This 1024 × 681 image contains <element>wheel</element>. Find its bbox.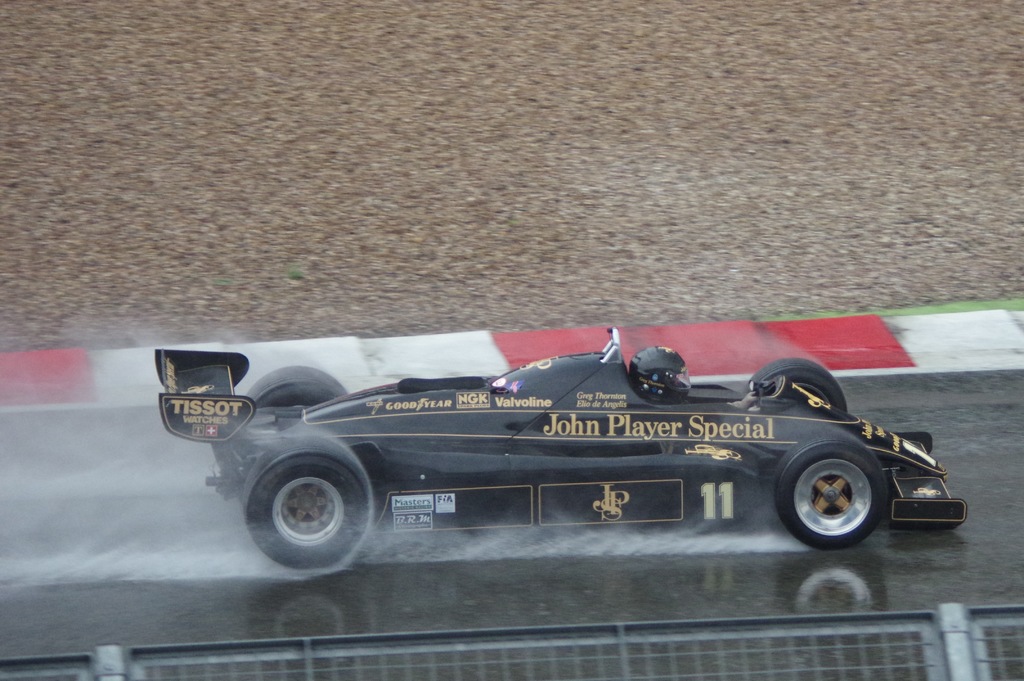
{"left": 747, "top": 357, "right": 847, "bottom": 413}.
